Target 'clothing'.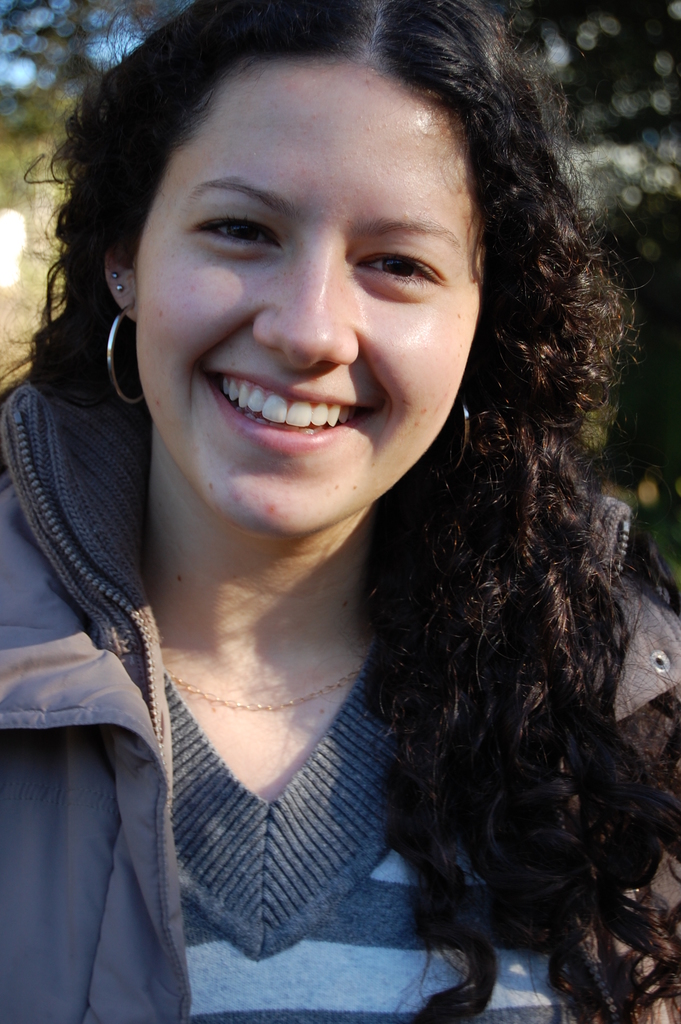
Target region: select_region(0, 376, 680, 1023).
